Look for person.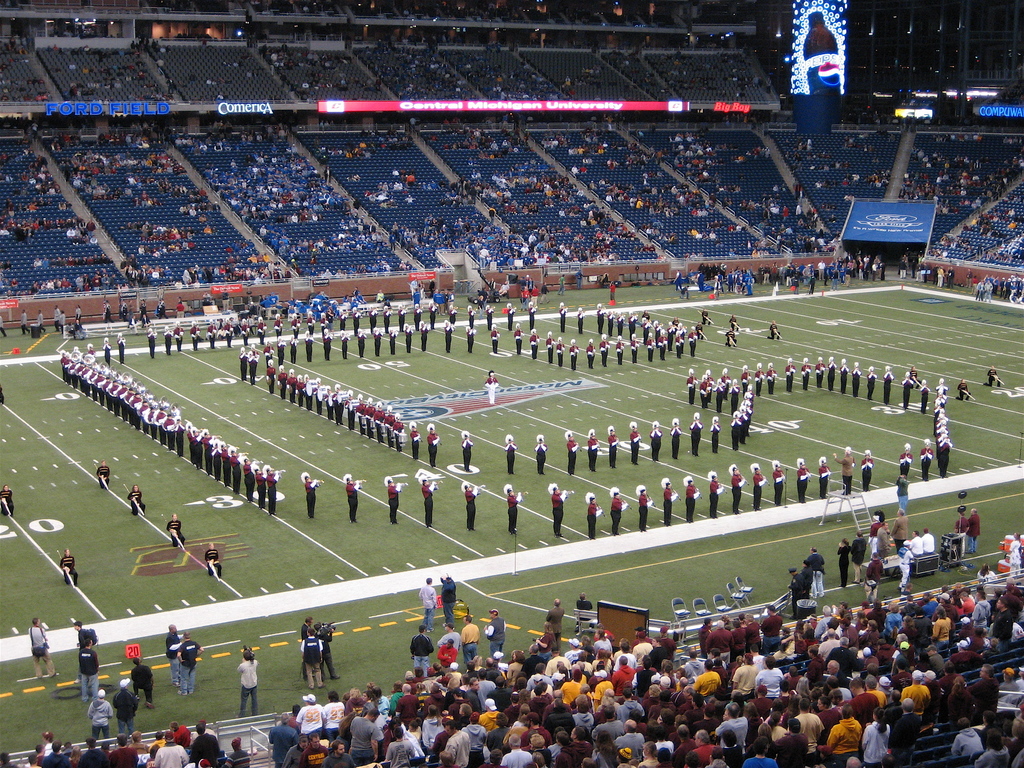
Found: <region>382, 303, 396, 321</region>.
